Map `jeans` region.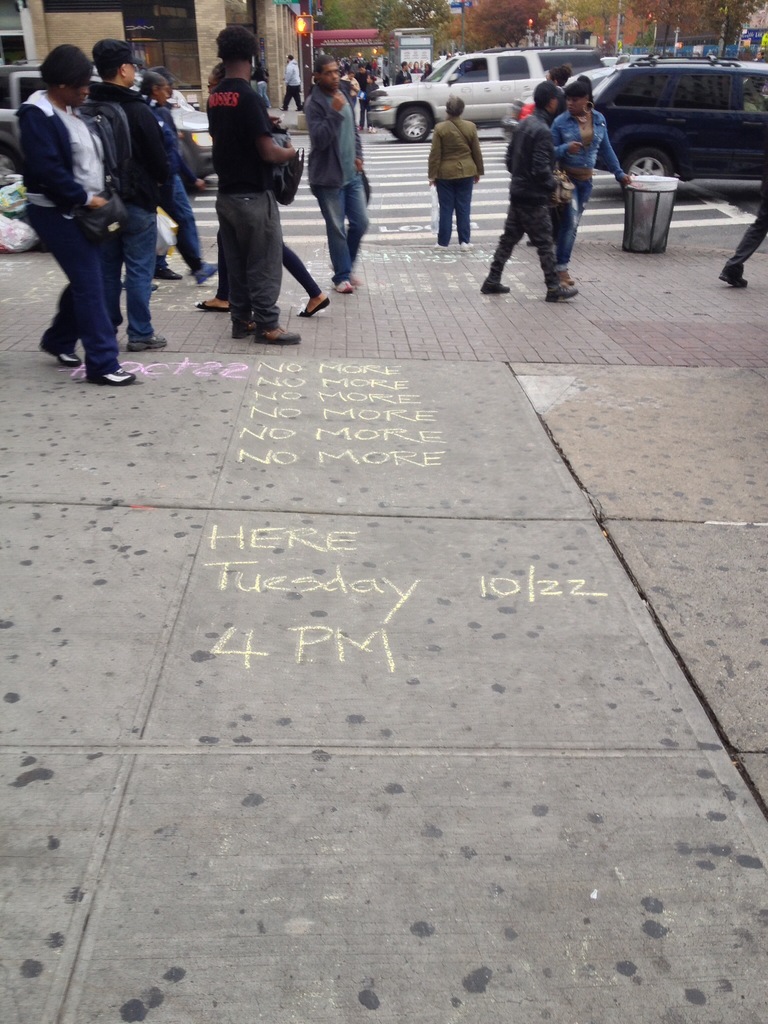
Mapped to select_region(316, 170, 372, 282).
